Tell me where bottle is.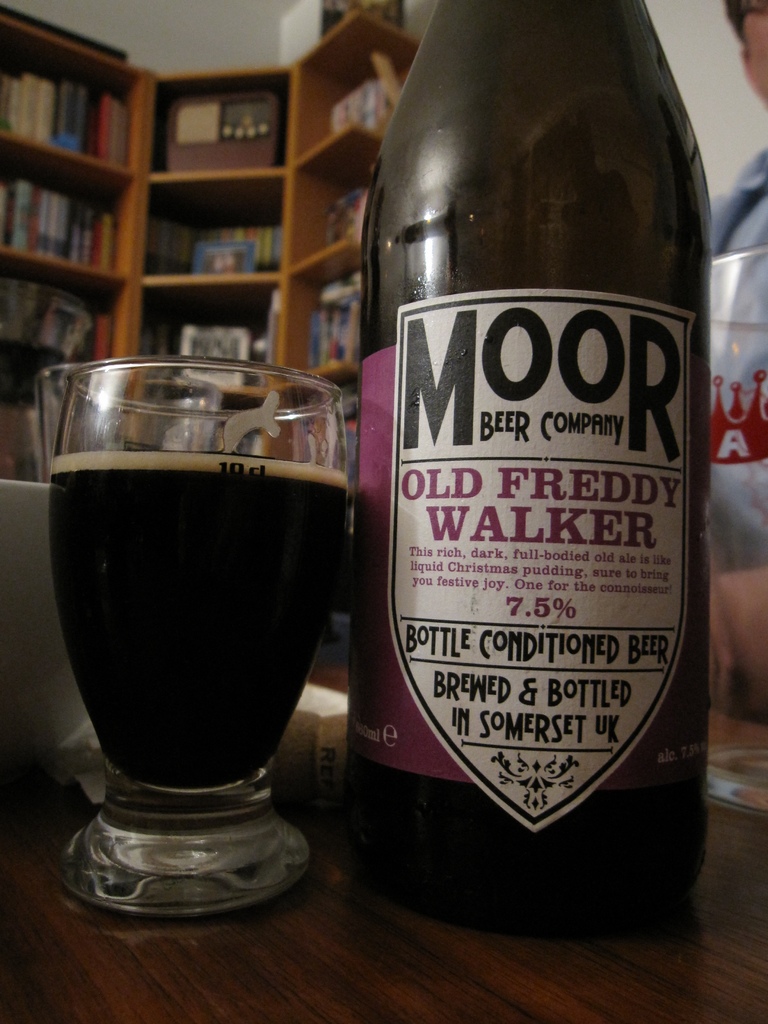
bottle is at bbox(355, 0, 708, 916).
